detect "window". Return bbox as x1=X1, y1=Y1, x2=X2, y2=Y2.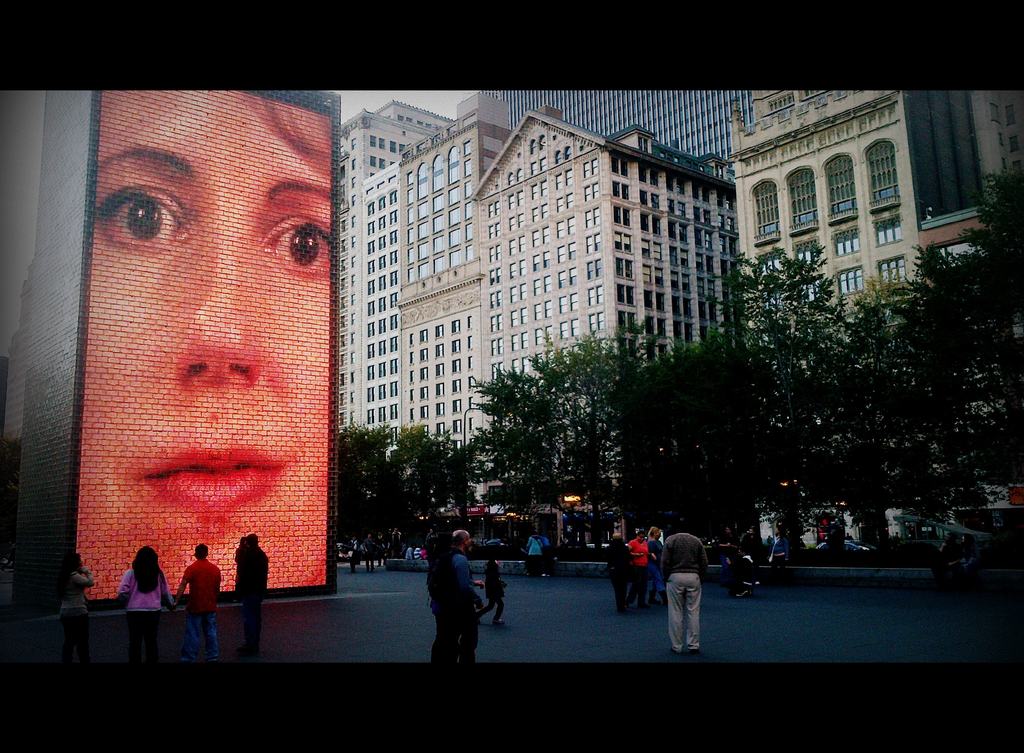
x1=872, y1=250, x2=911, y2=294.
